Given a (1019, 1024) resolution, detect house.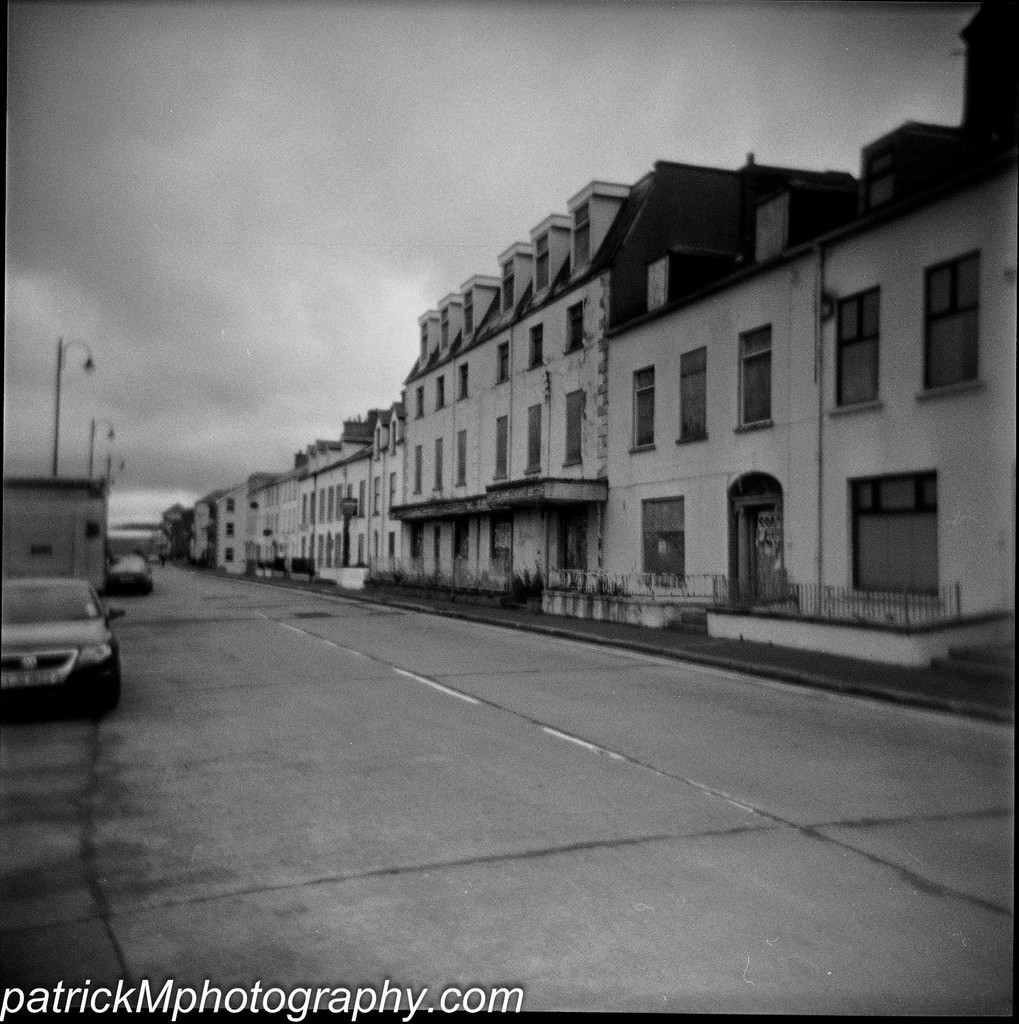
602/0/1018/674.
